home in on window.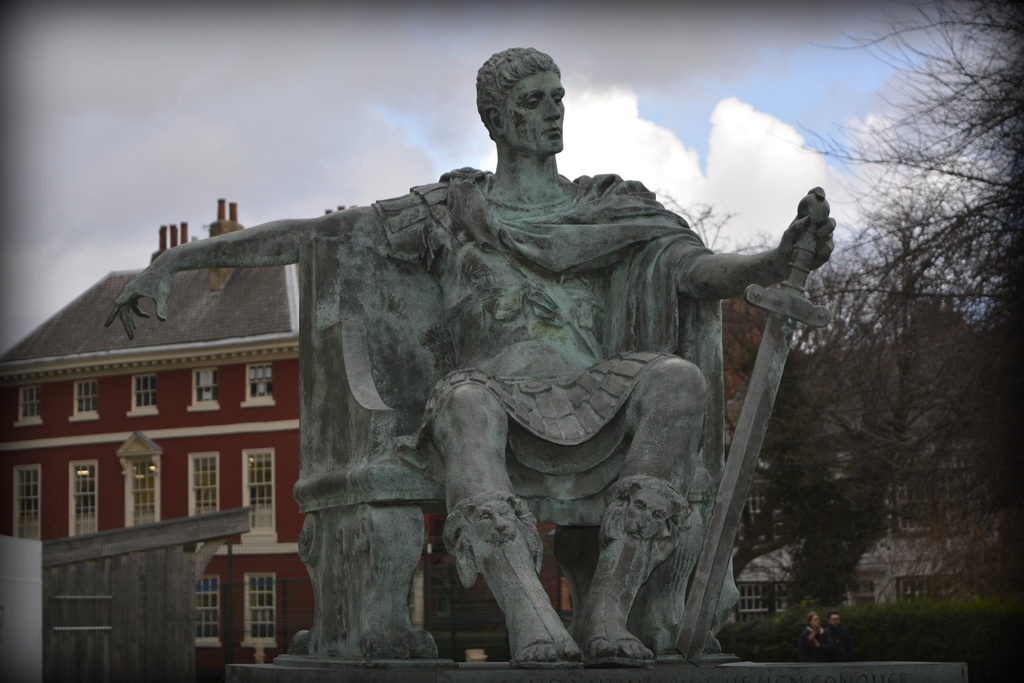
Homed in at [186, 448, 225, 541].
